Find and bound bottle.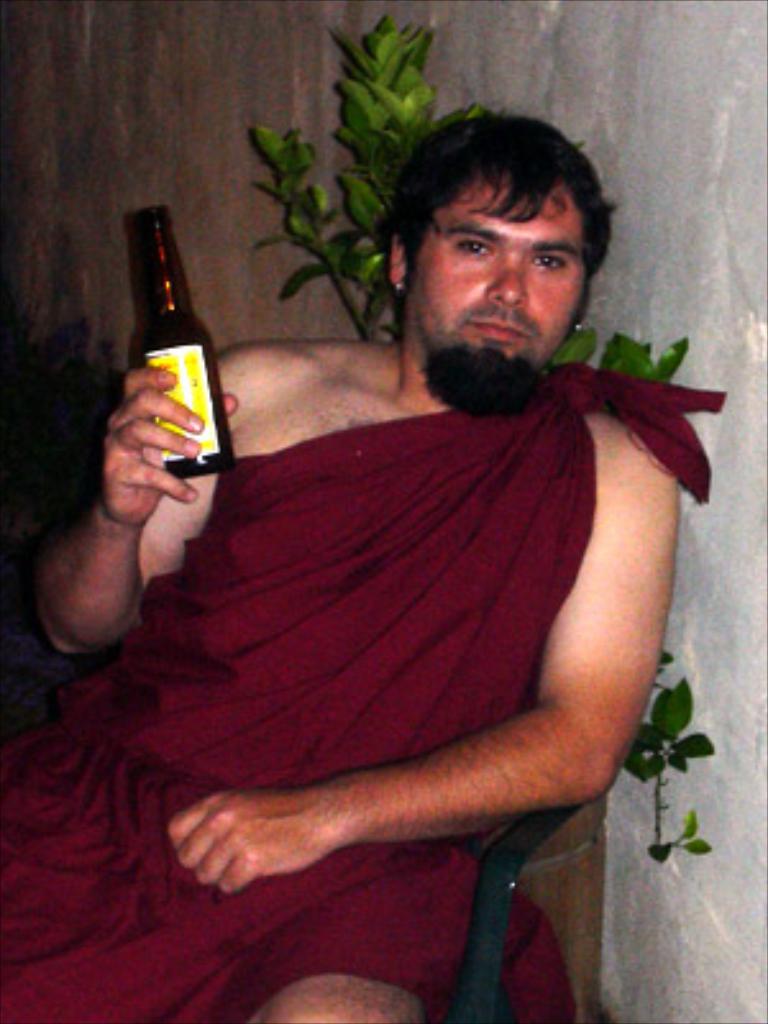
Bound: <bbox>125, 205, 238, 481</bbox>.
